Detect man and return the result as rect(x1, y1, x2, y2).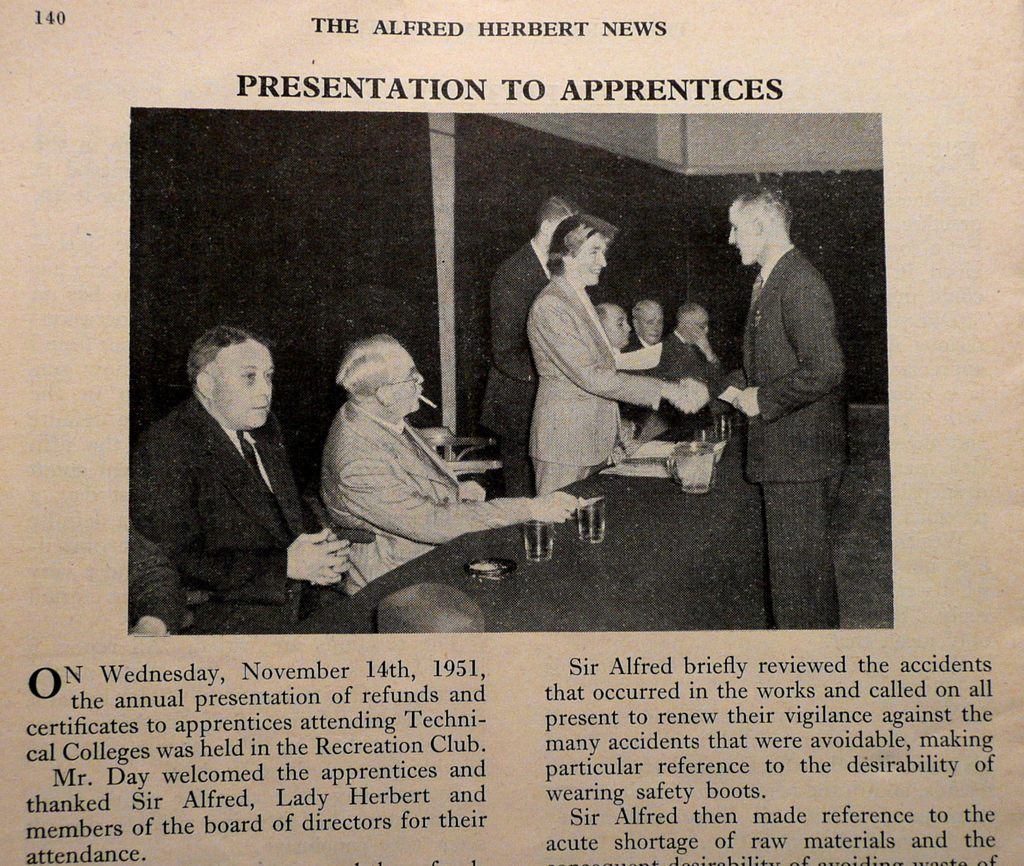
rect(593, 300, 633, 354).
